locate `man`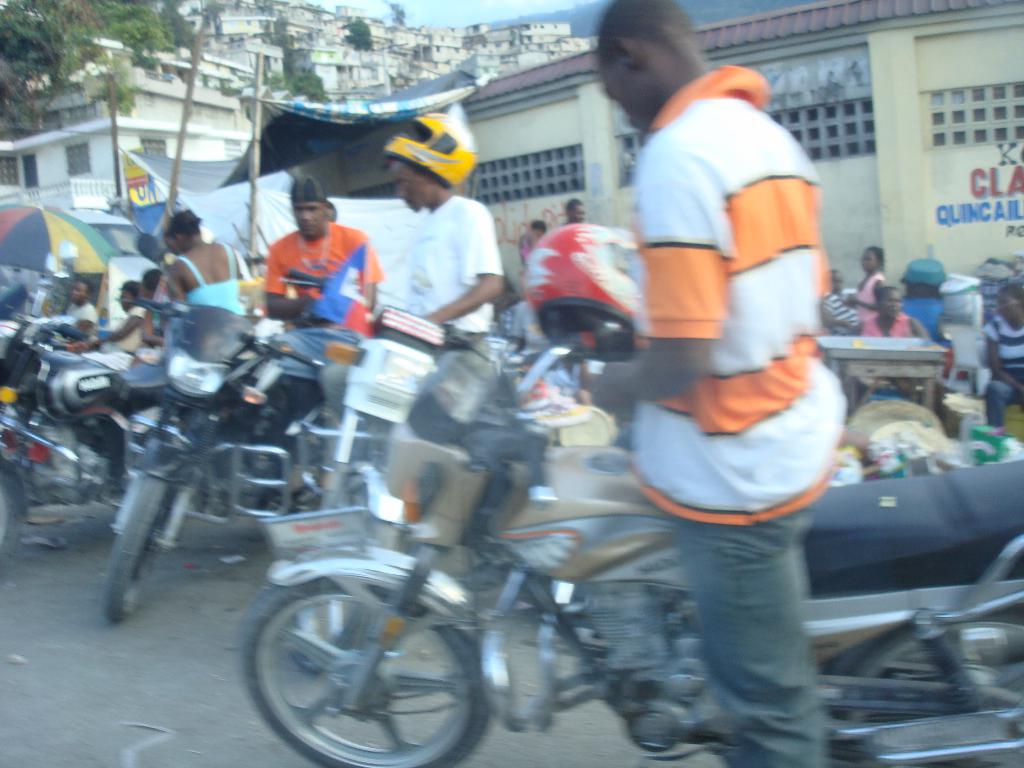
bbox=(593, 0, 847, 767)
